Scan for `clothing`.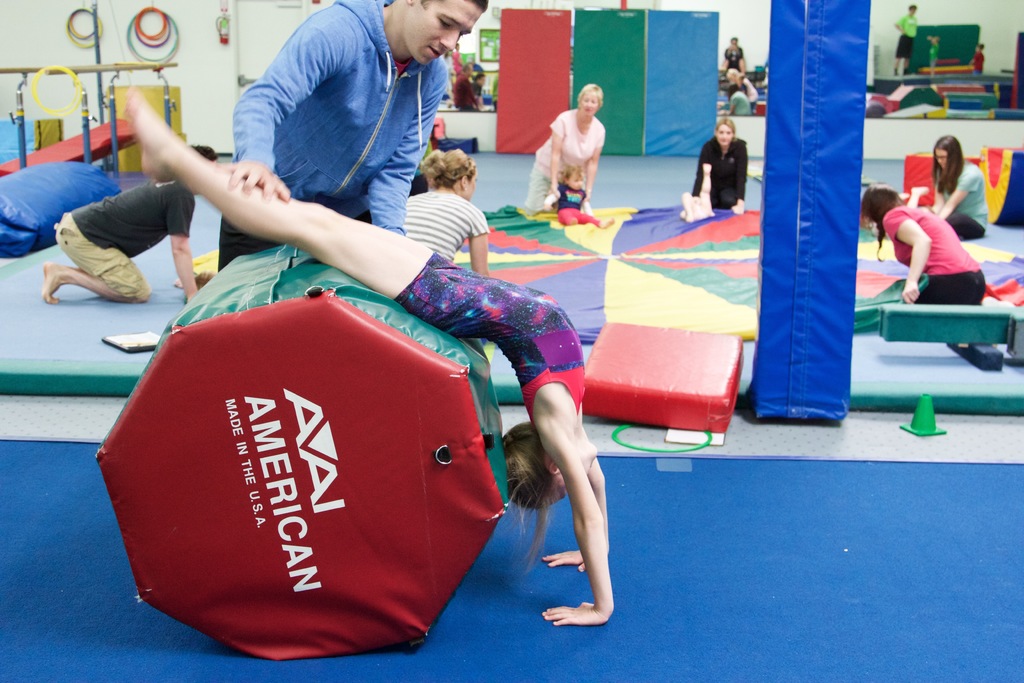
Scan result: {"left": 895, "top": 13, "right": 918, "bottom": 63}.
